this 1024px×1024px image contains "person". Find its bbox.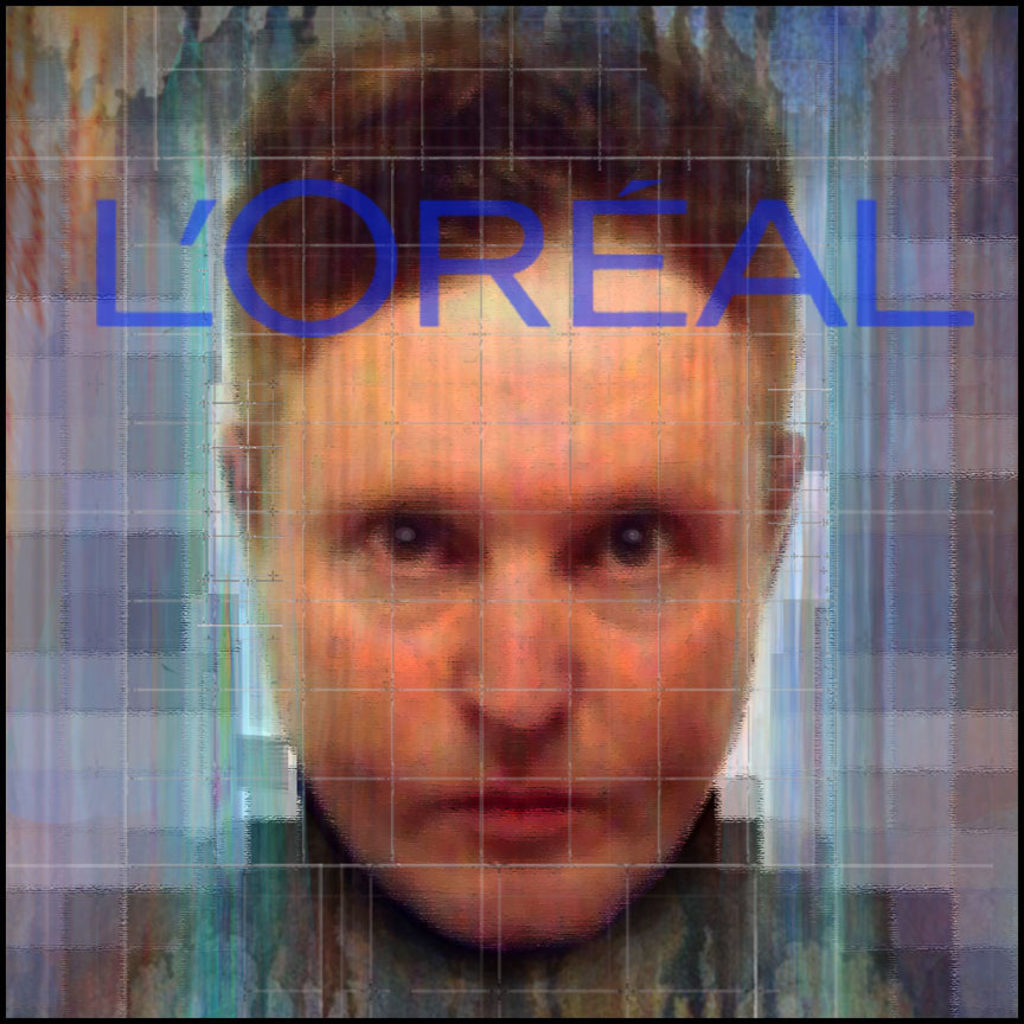
left=149, top=18, right=884, bottom=1005.
